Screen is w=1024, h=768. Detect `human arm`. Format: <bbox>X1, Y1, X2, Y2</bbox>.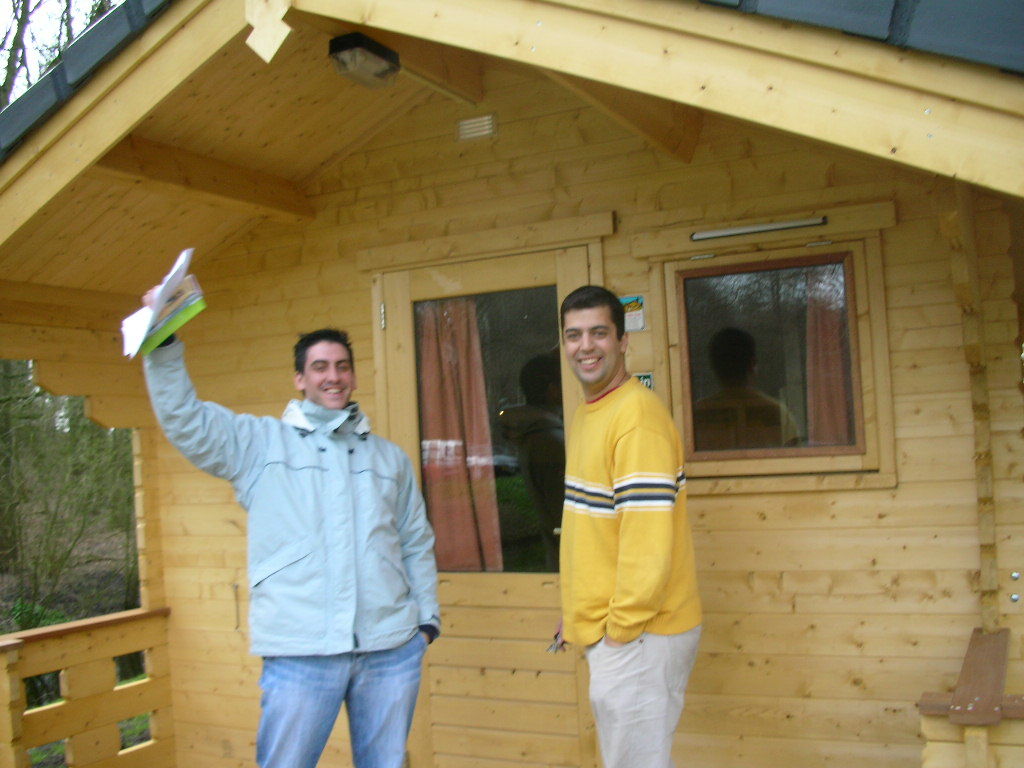
<bbox>111, 278, 229, 510</bbox>.
